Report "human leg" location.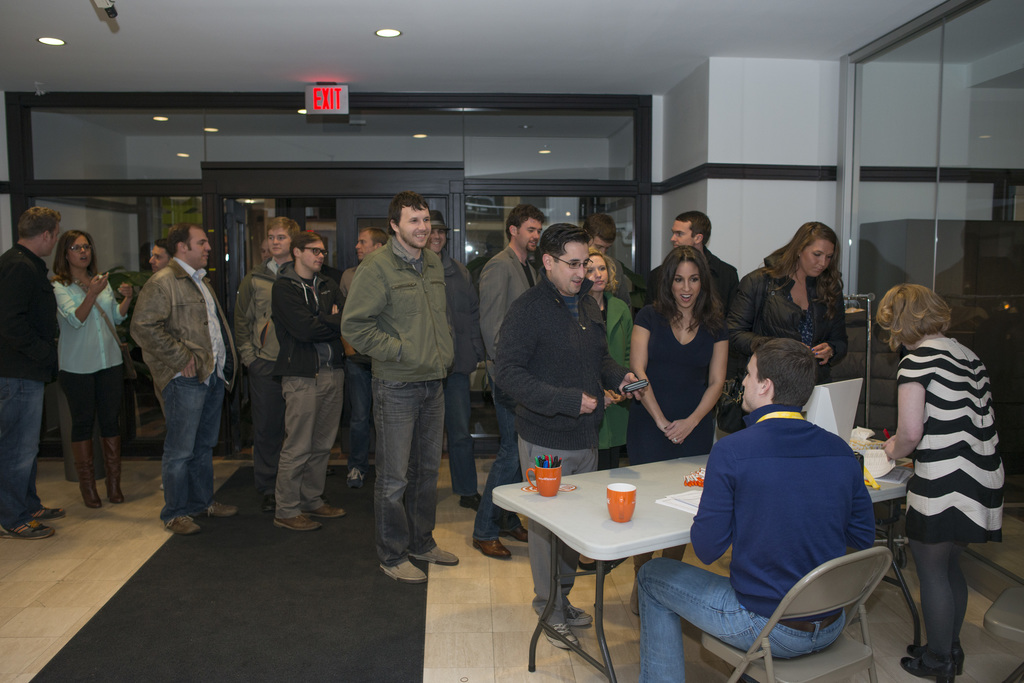
Report: 0:382:50:543.
